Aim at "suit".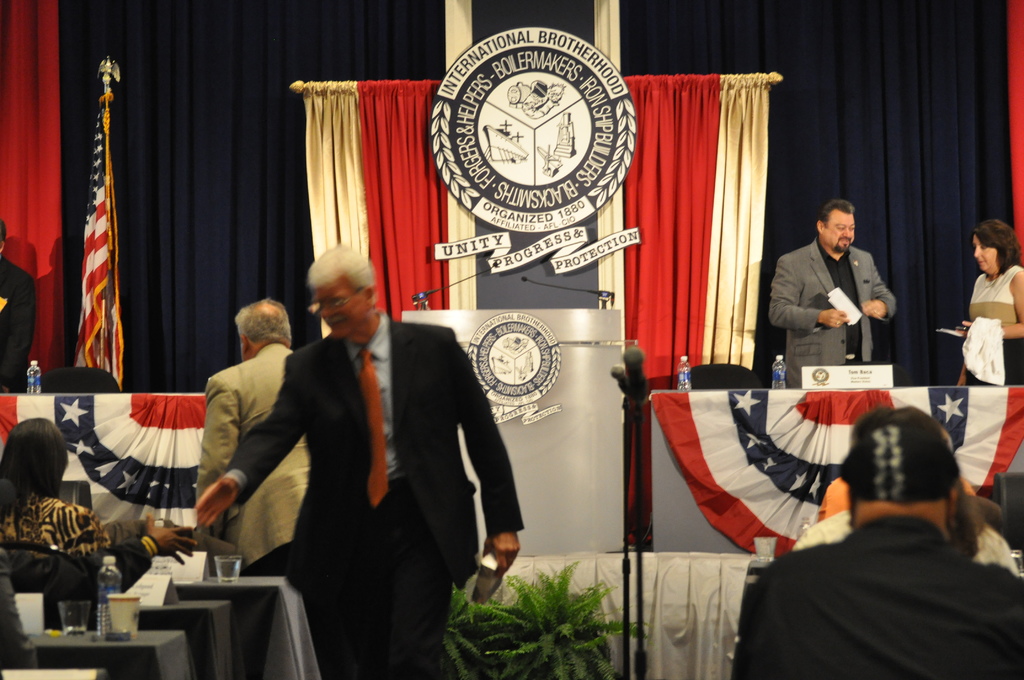
Aimed at select_region(0, 259, 43, 393).
